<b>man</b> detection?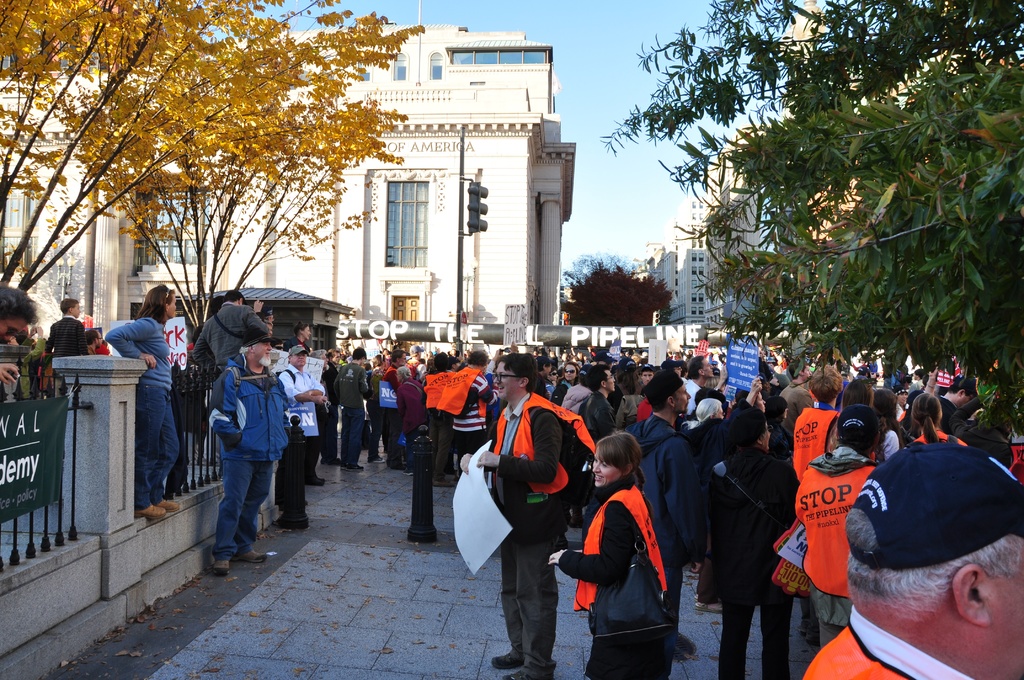
box(933, 375, 984, 432)
